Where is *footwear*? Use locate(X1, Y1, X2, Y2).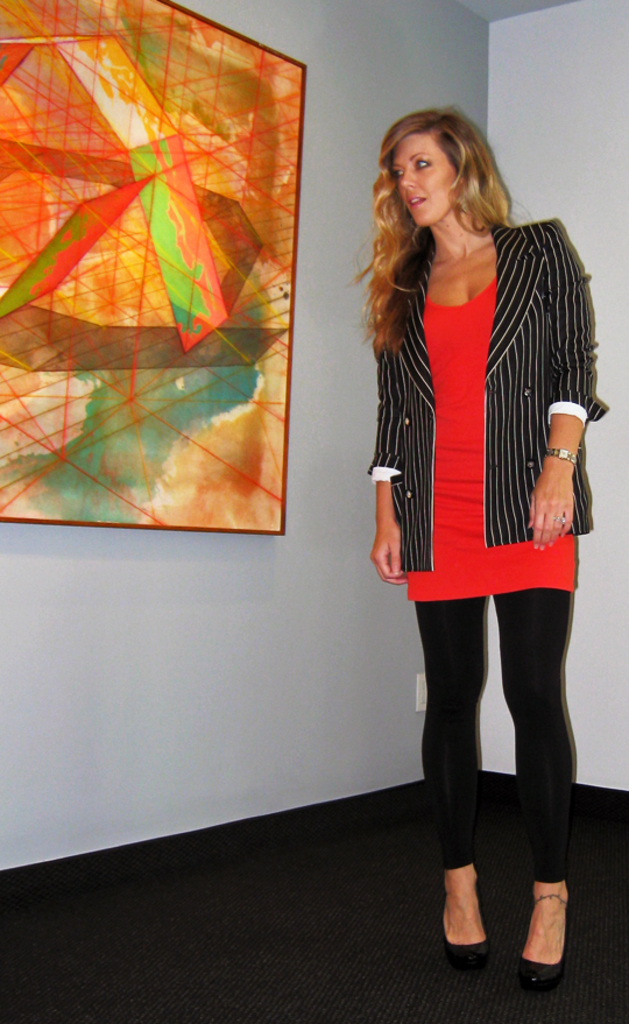
locate(526, 881, 586, 984).
